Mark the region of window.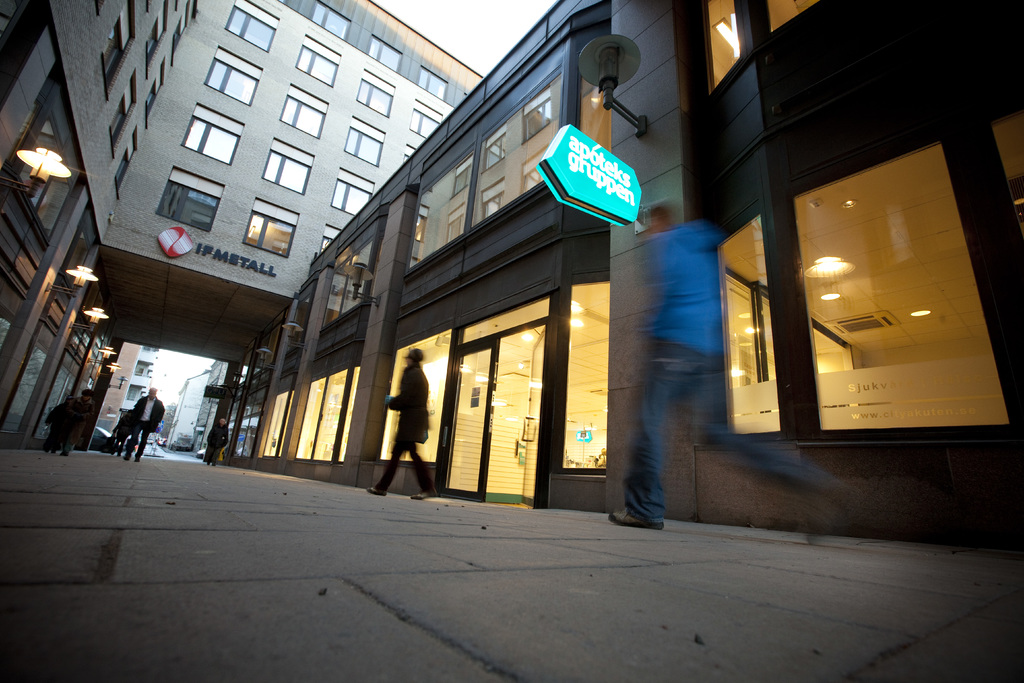
Region: region(181, 101, 245, 163).
